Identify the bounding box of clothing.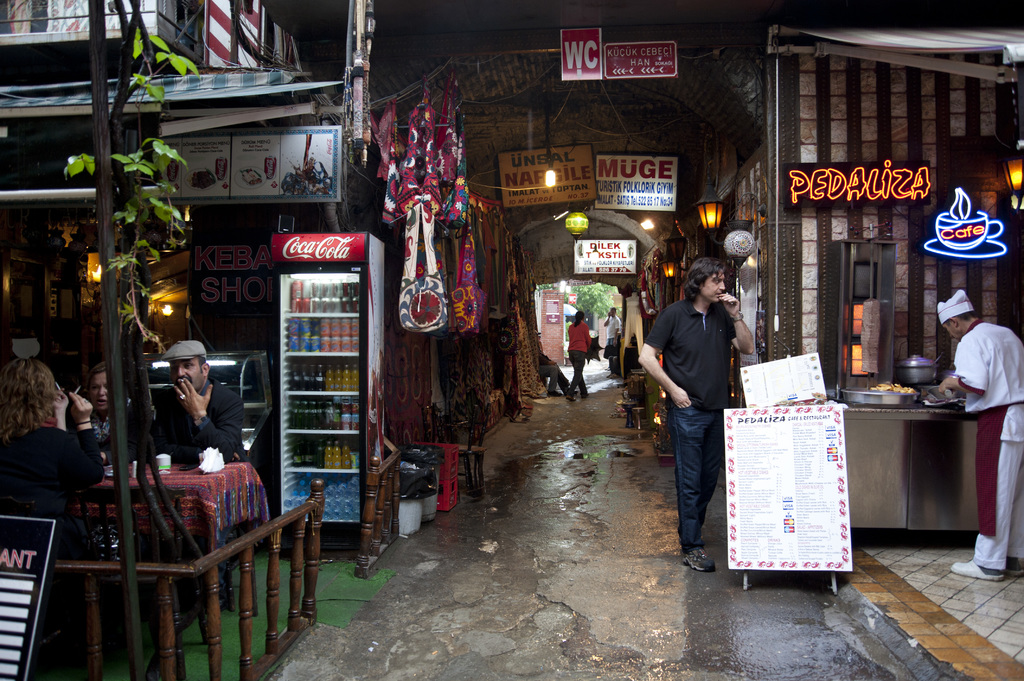
570,314,591,399.
